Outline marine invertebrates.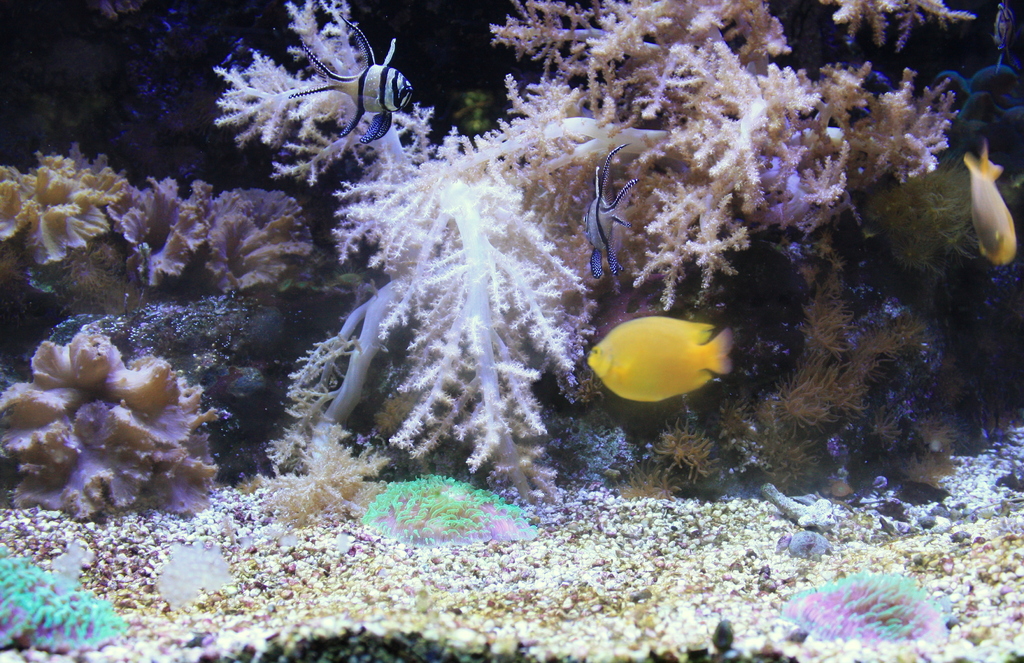
Outline: 194, 191, 329, 293.
